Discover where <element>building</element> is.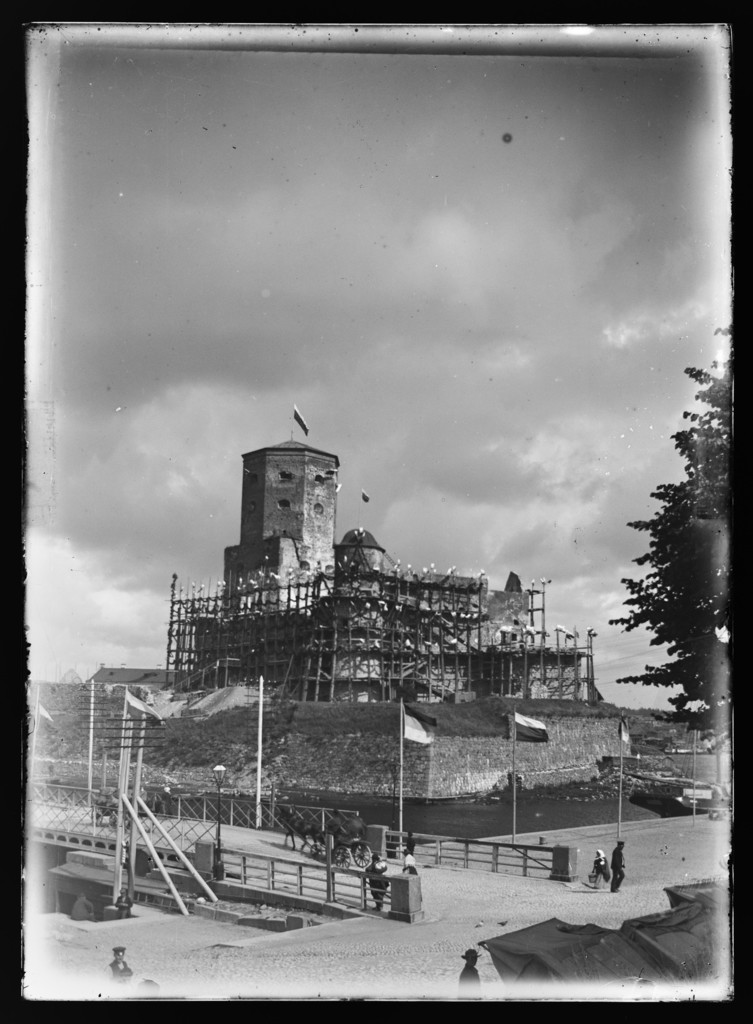
Discovered at [x1=198, y1=440, x2=595, y2=706].
